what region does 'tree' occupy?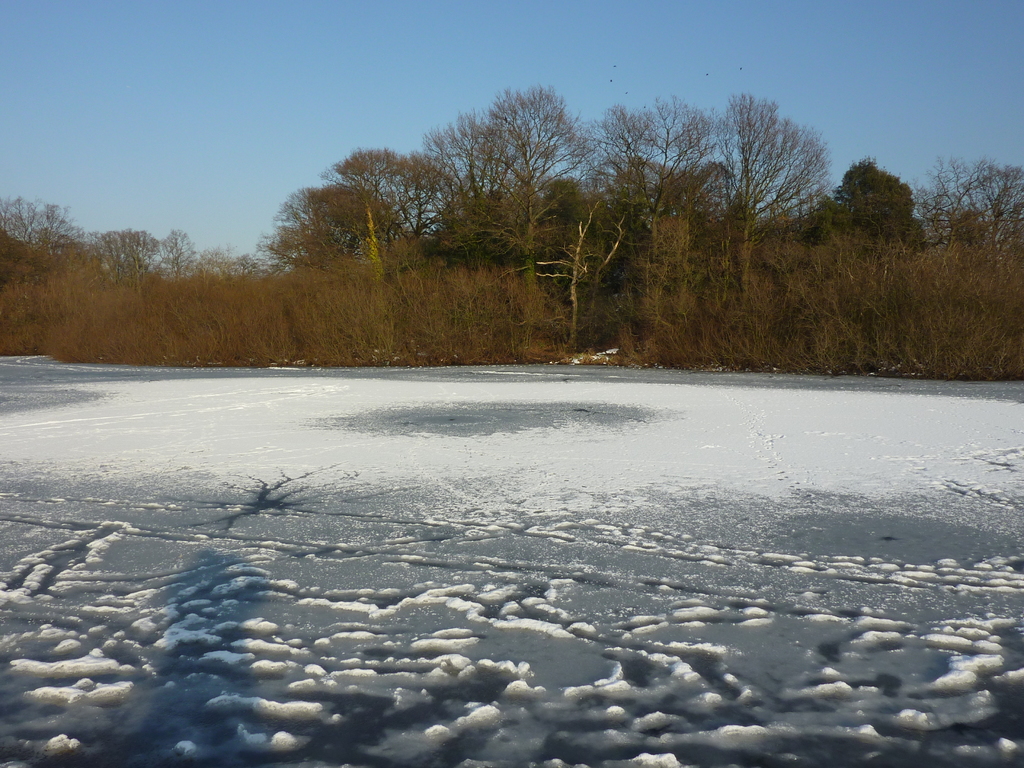
<box>323,140,444,278</box>.
